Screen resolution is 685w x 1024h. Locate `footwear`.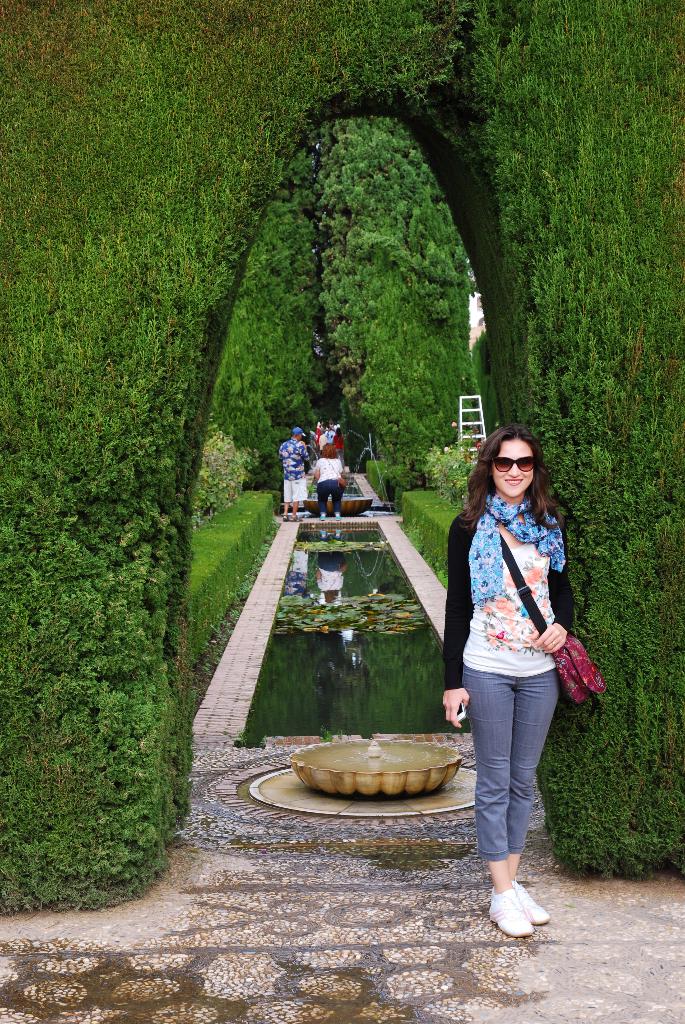
292, 514, 302, 524.
